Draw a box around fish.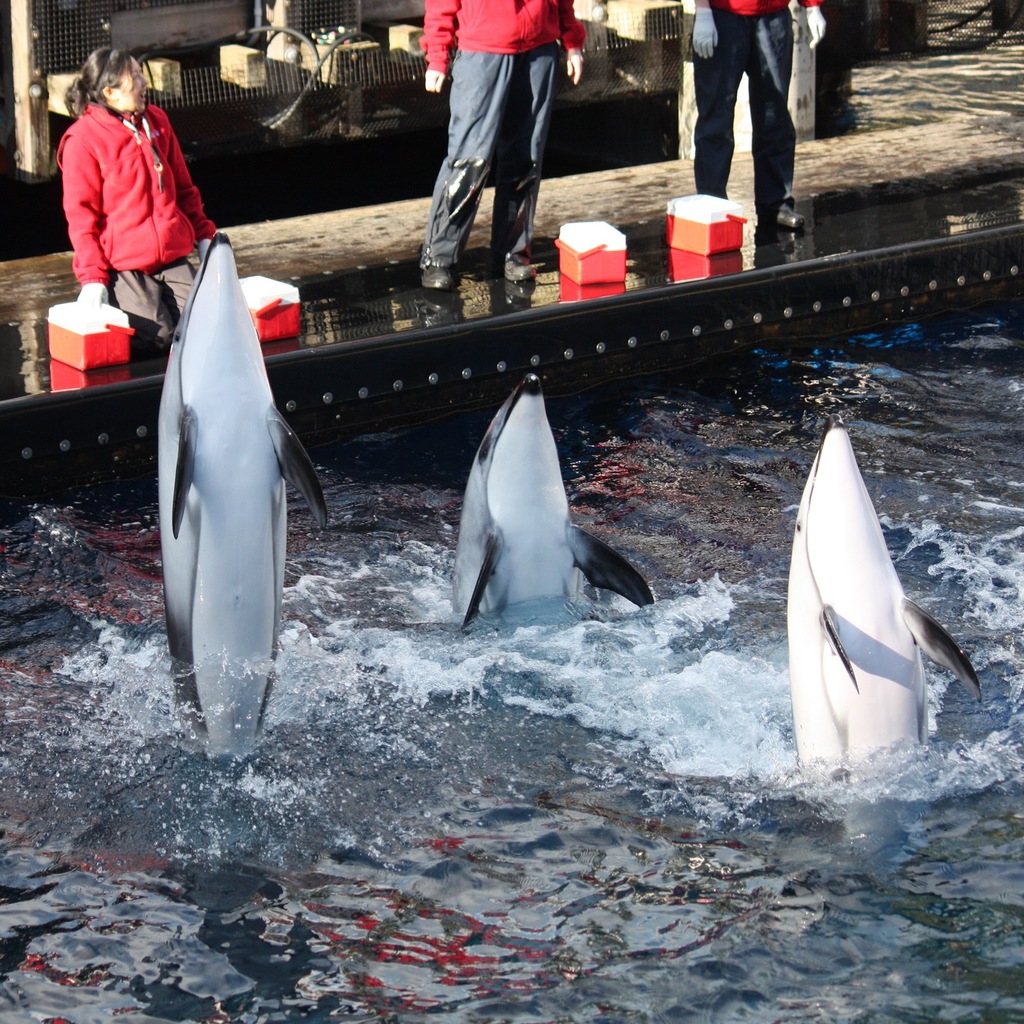
(left=778, top=427, right=978, bottom=789).
